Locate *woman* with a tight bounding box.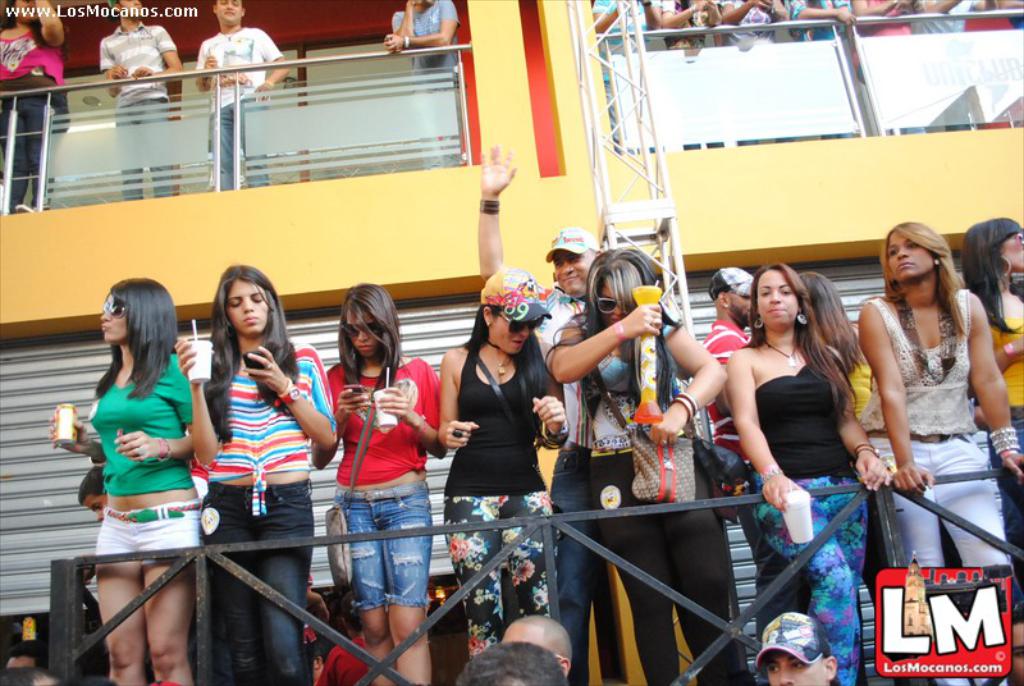
[x1=49, y1=276, x2=196, y2=685].
